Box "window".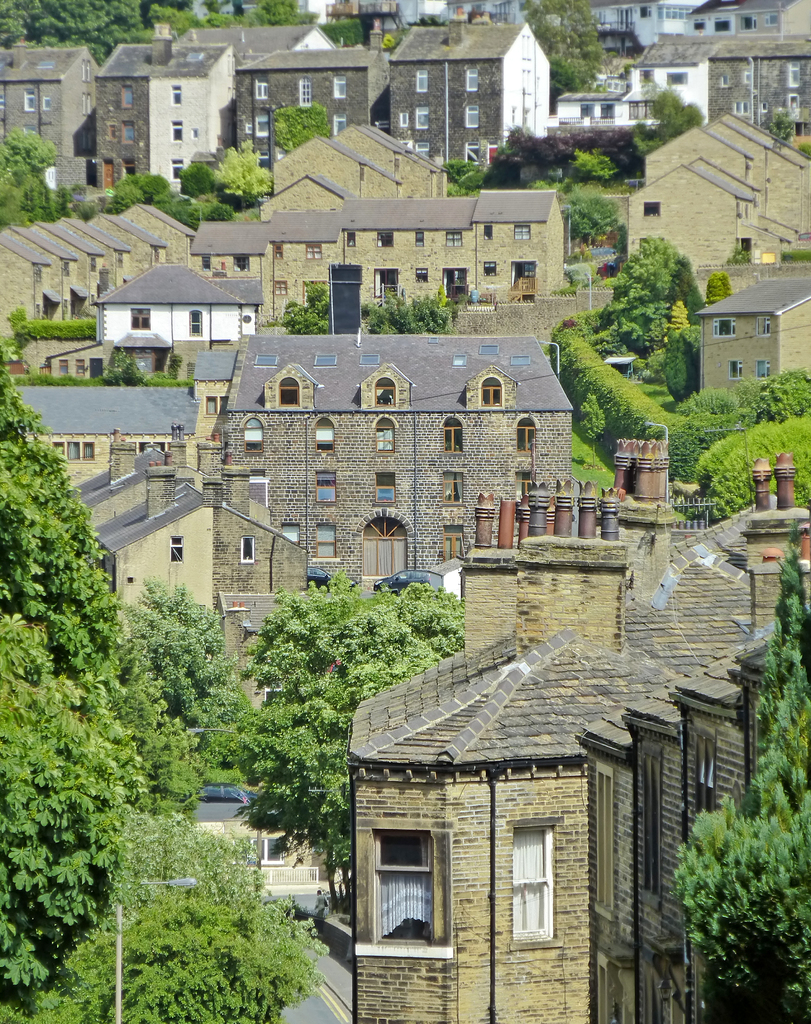
[332,113,346,138].
